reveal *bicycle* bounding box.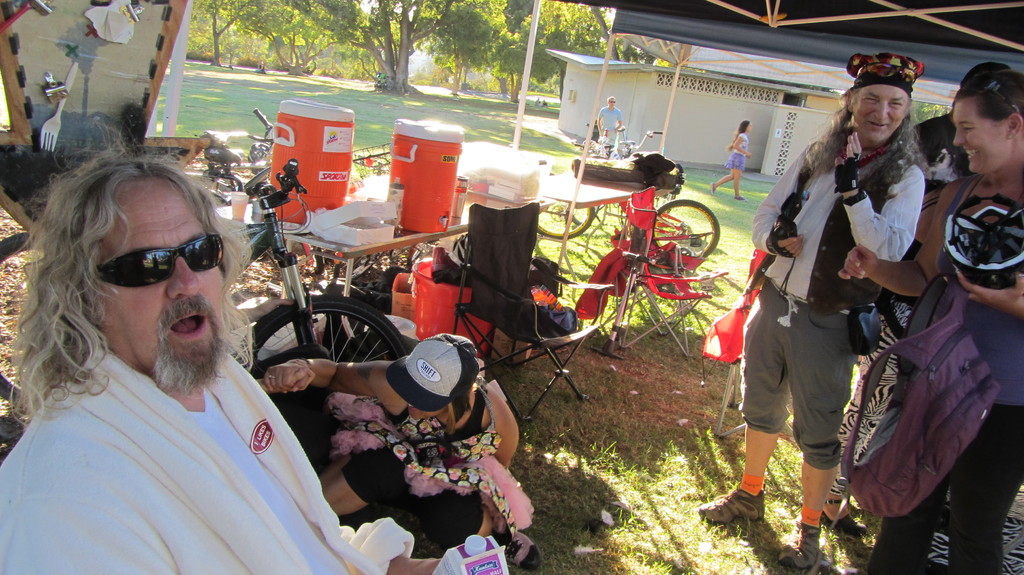
Revealed: box(0, 159, 411, 436).
